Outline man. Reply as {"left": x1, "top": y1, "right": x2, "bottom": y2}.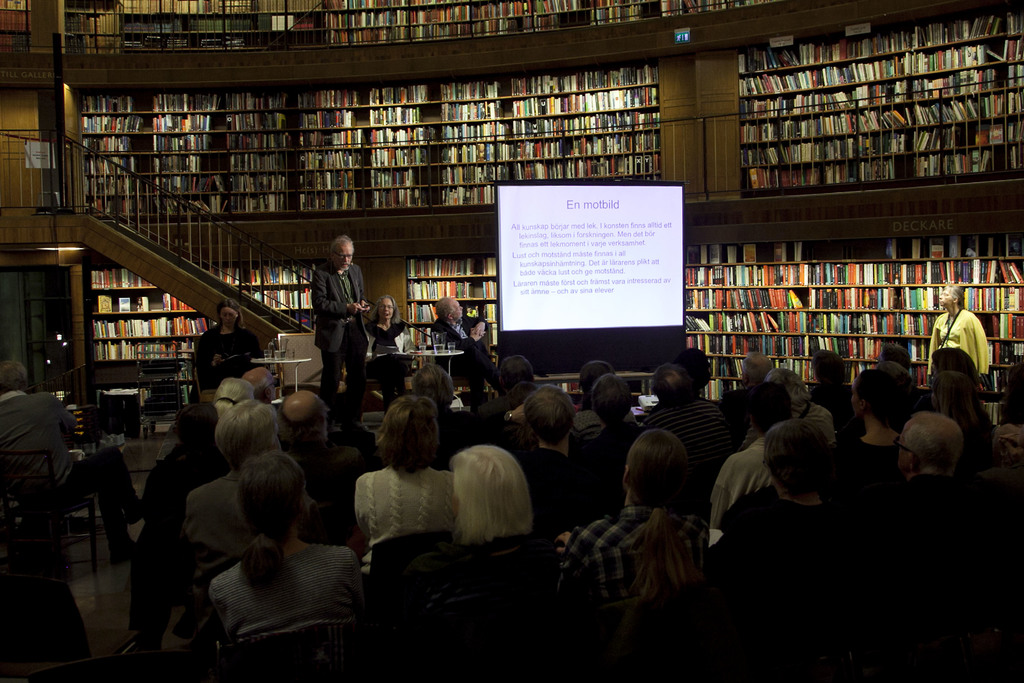
{"left": 709, "top": 368, "right": 809, "bottom": 562}.
